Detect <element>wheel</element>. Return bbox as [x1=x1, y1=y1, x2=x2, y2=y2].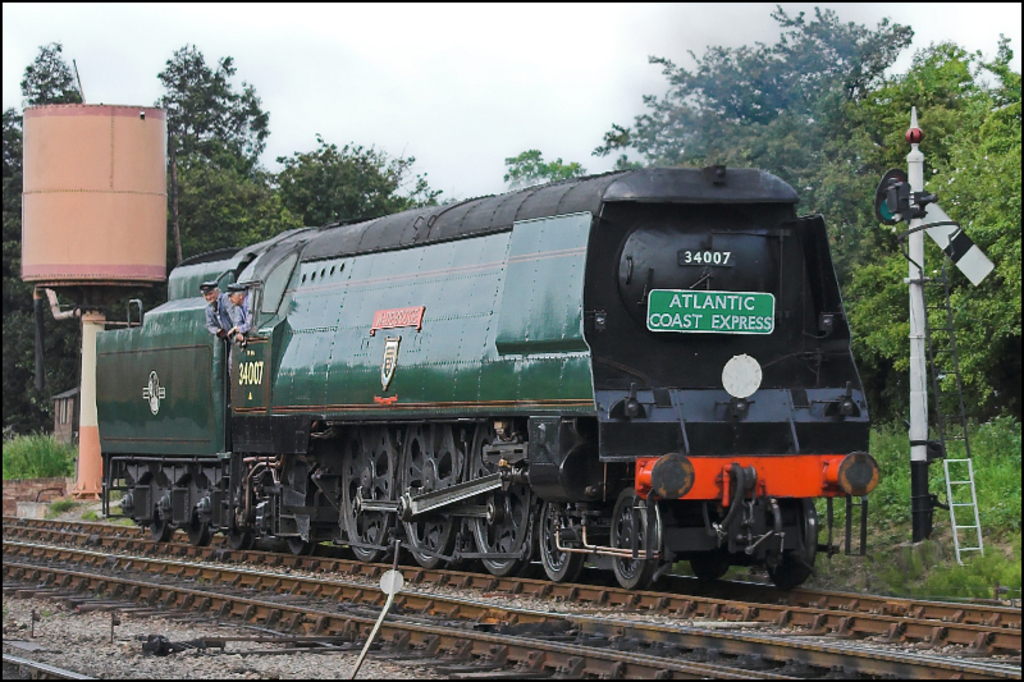
[x1=224, y1=482, x2=248, y2=551].
